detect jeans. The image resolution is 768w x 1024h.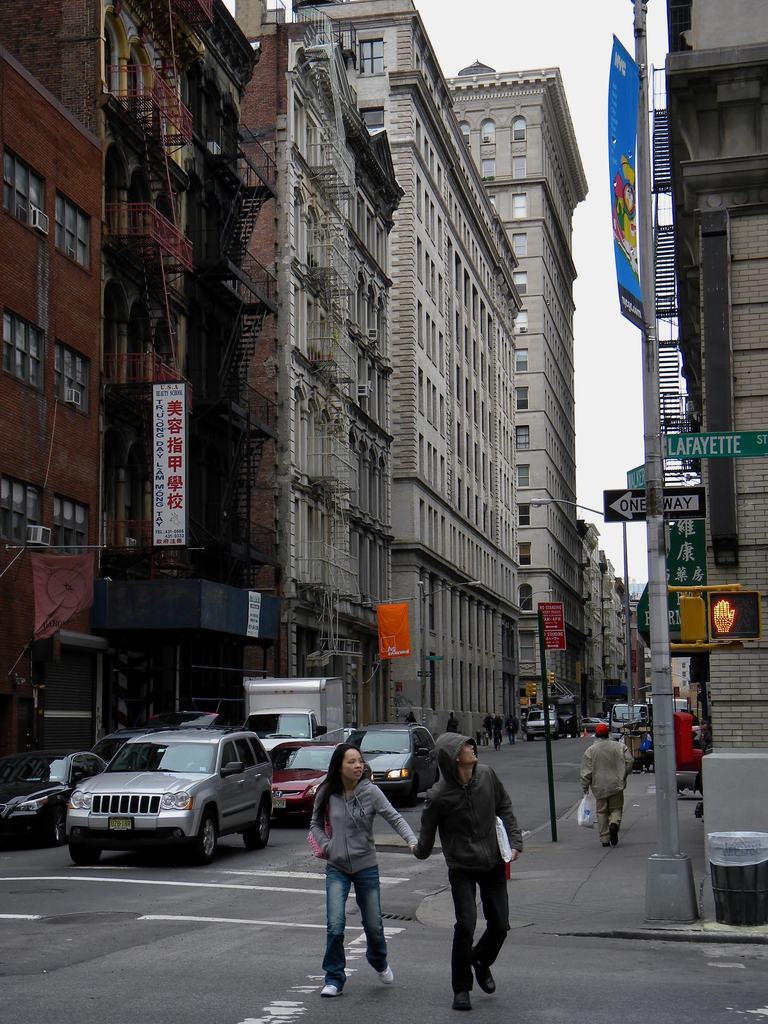
left=446, top=876, right=511, bottom=998.
